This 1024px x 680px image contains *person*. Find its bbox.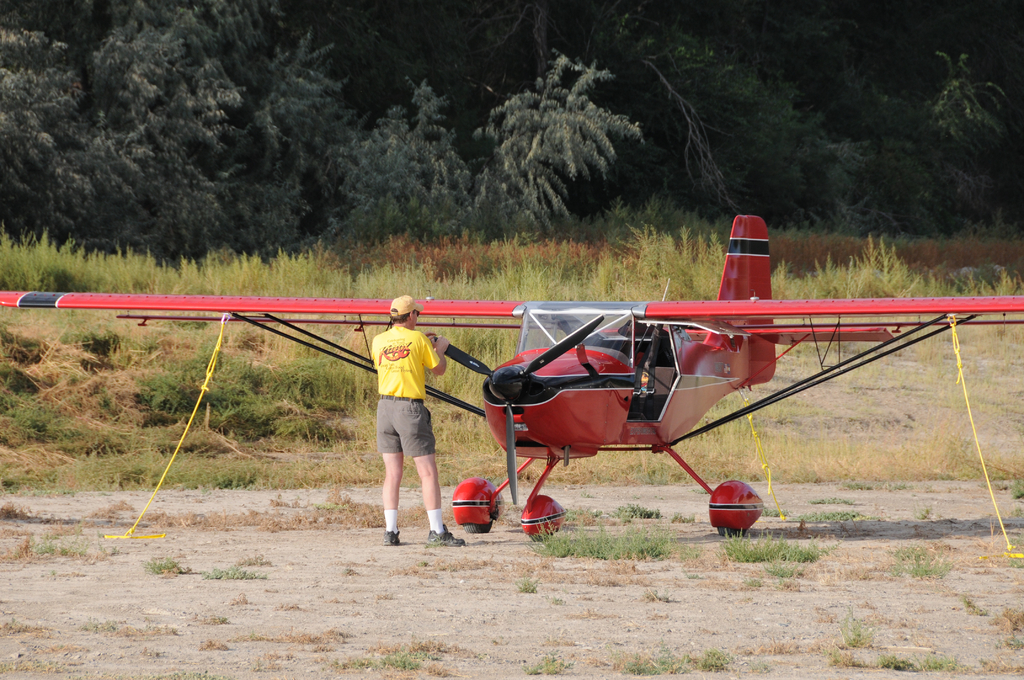
(left=369, top=283, right=443, bottom=554).
